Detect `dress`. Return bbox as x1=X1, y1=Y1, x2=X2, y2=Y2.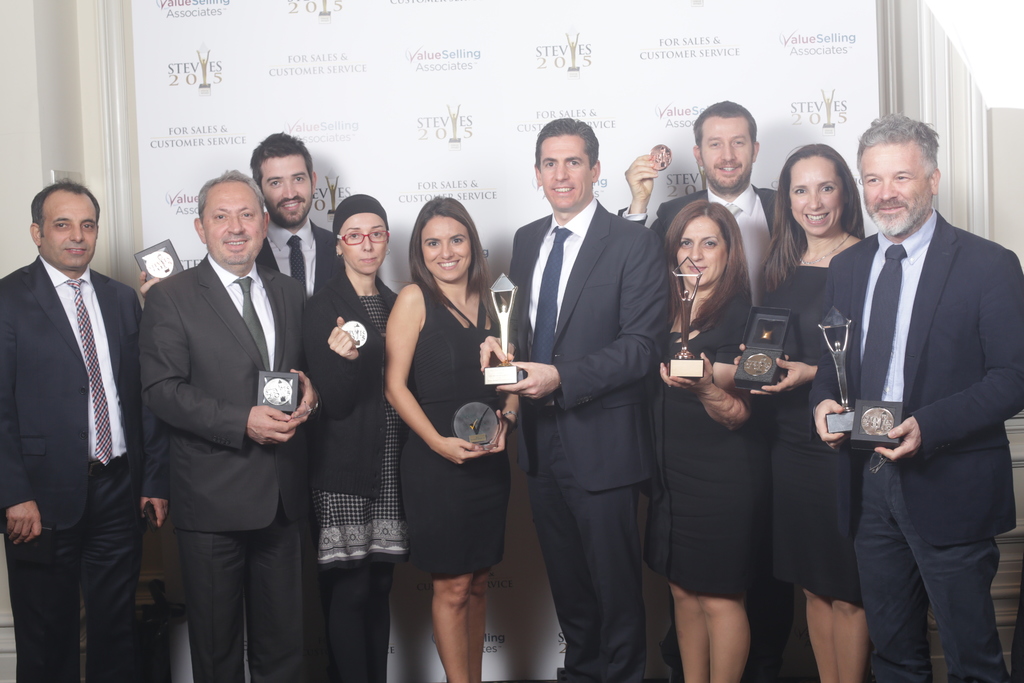
x1=292, y1=282, x2=399, y2=571.
